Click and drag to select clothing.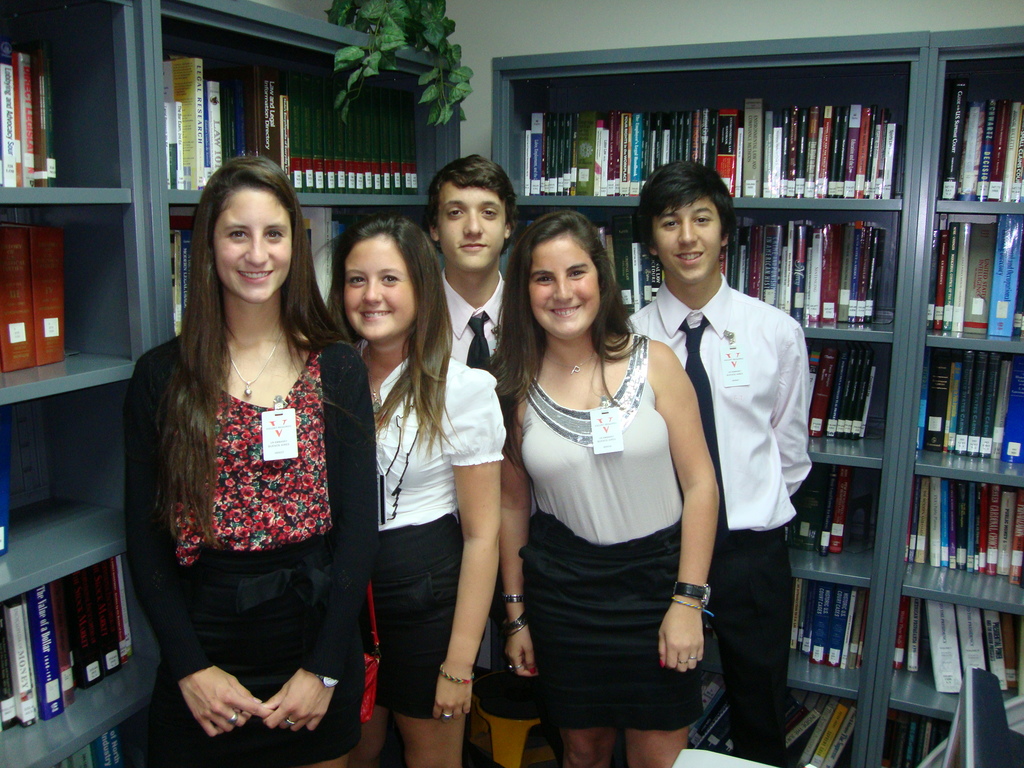
Selection: <region>518, 333, 707, 733</region>.
